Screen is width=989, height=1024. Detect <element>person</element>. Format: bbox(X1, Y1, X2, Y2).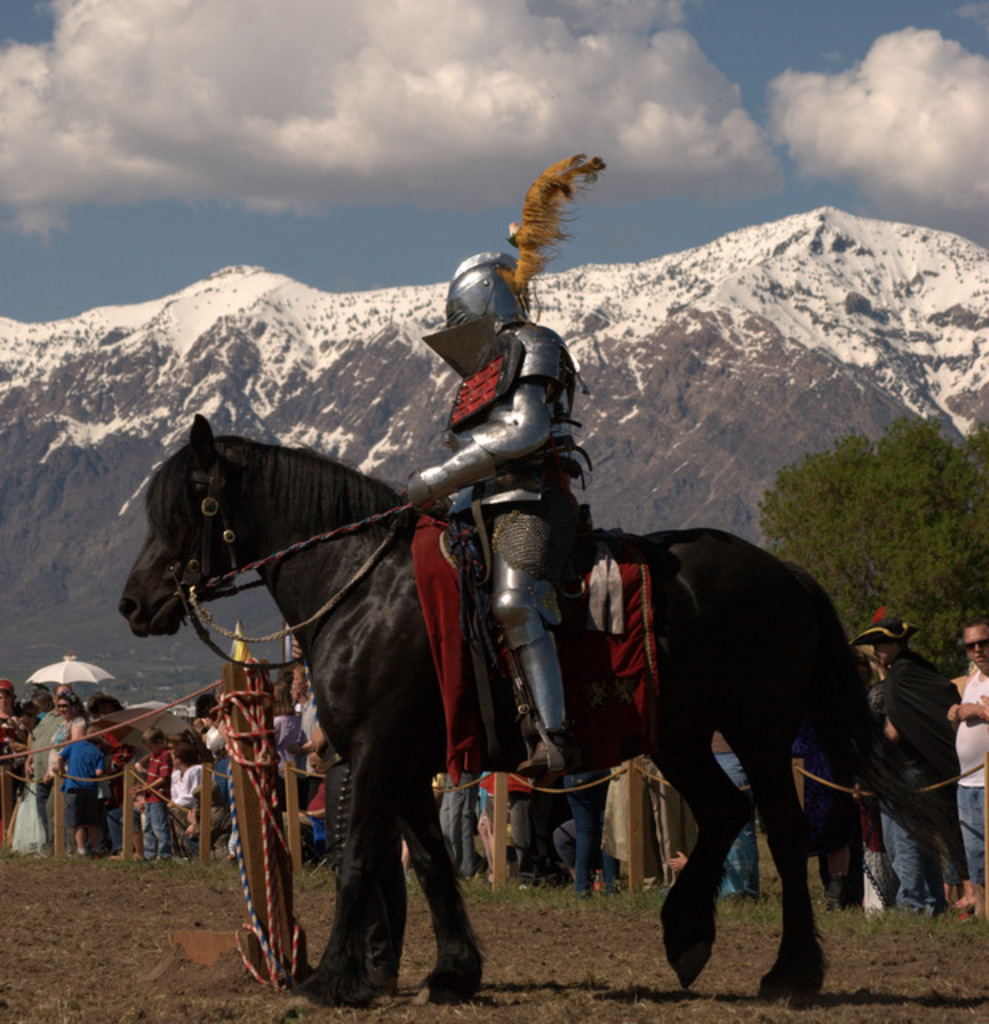
bbox(947, 621, 984, 917).
